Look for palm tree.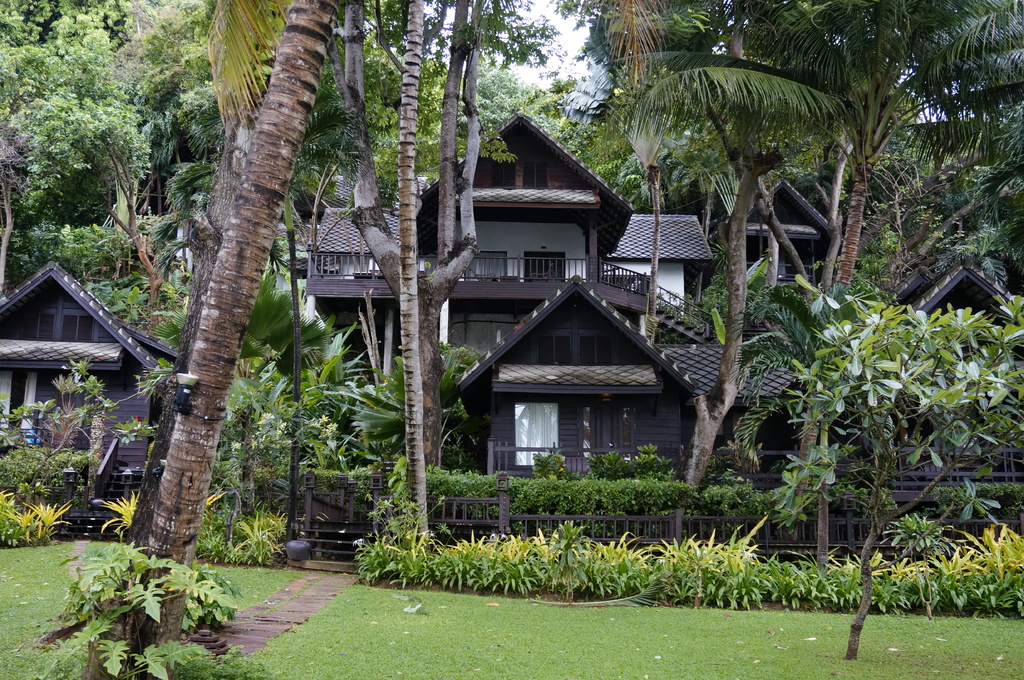
Found: (602, 0, 1023, 512).
